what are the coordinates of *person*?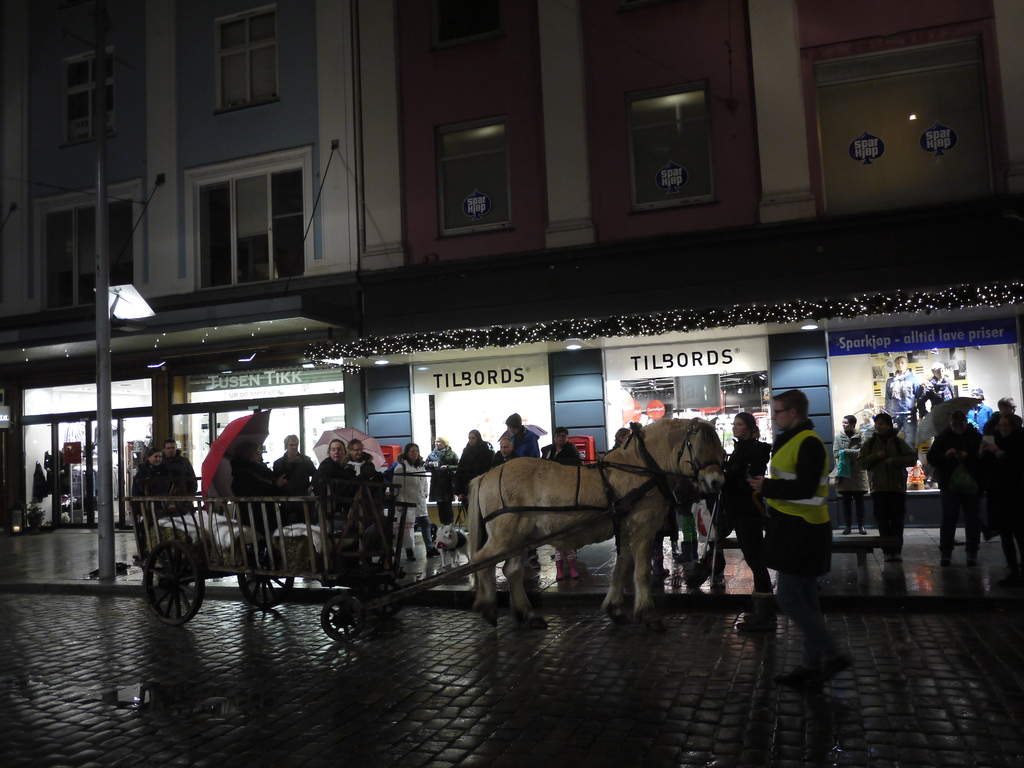
bbox(986, 397, 1023, 568).
